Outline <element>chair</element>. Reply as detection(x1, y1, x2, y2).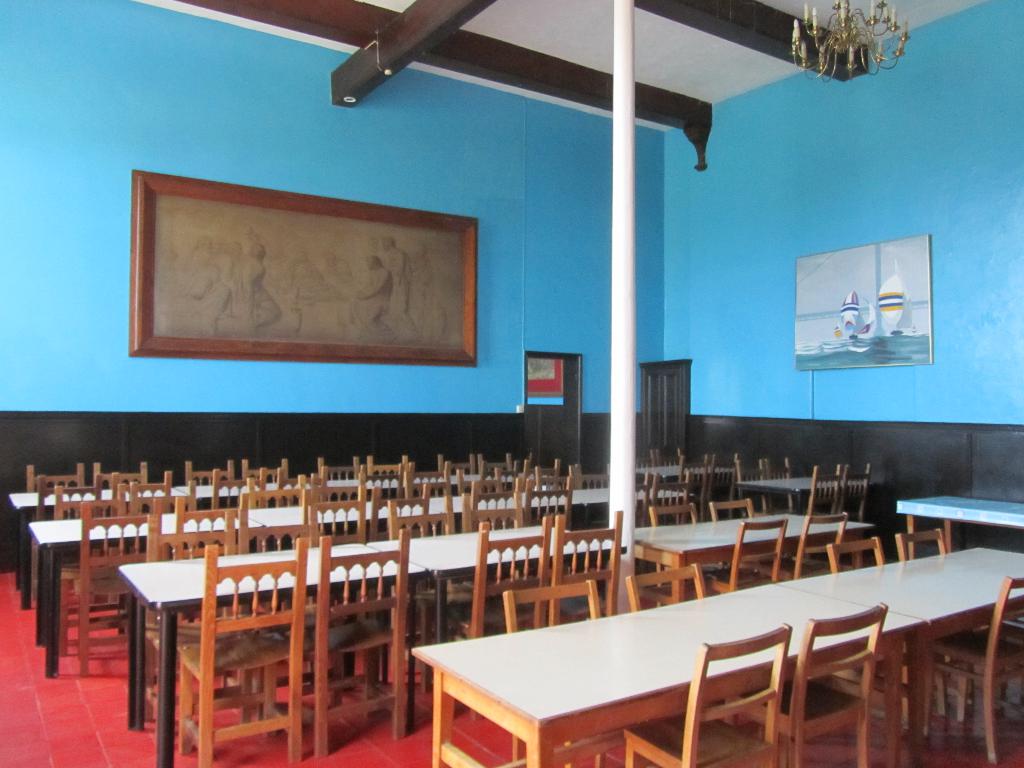
detection(180, 547, 303, 767).
